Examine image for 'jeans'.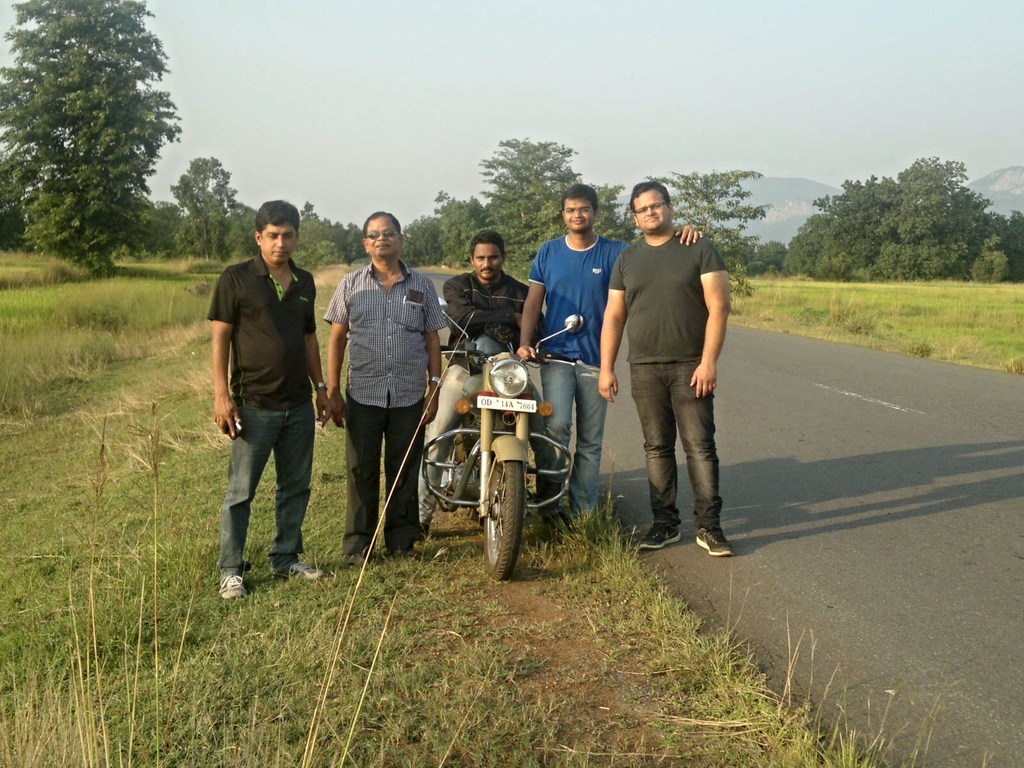
Examination result: 632 352 734 561.
